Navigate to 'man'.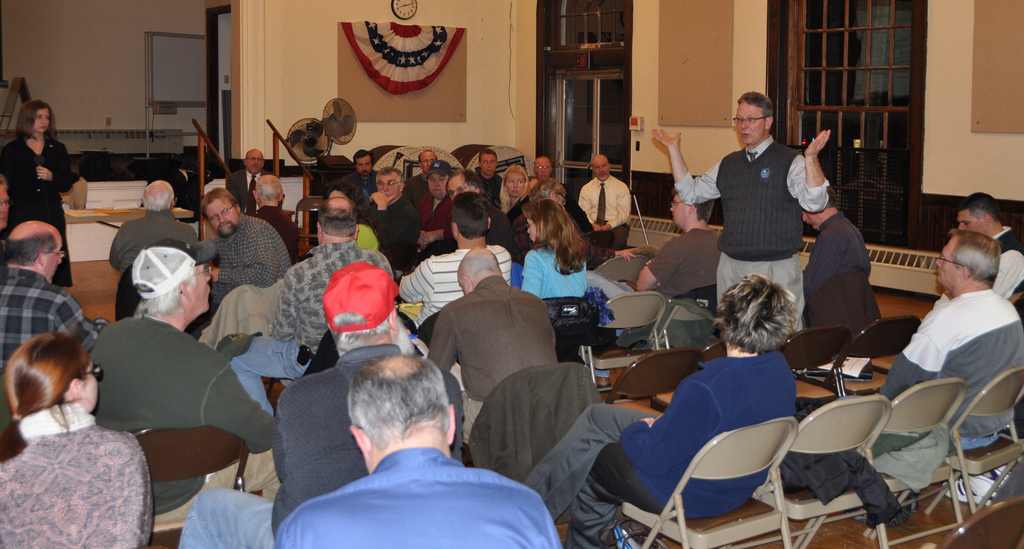
Navigation target: x1=230 y1=199 x2=397 y2=411.
